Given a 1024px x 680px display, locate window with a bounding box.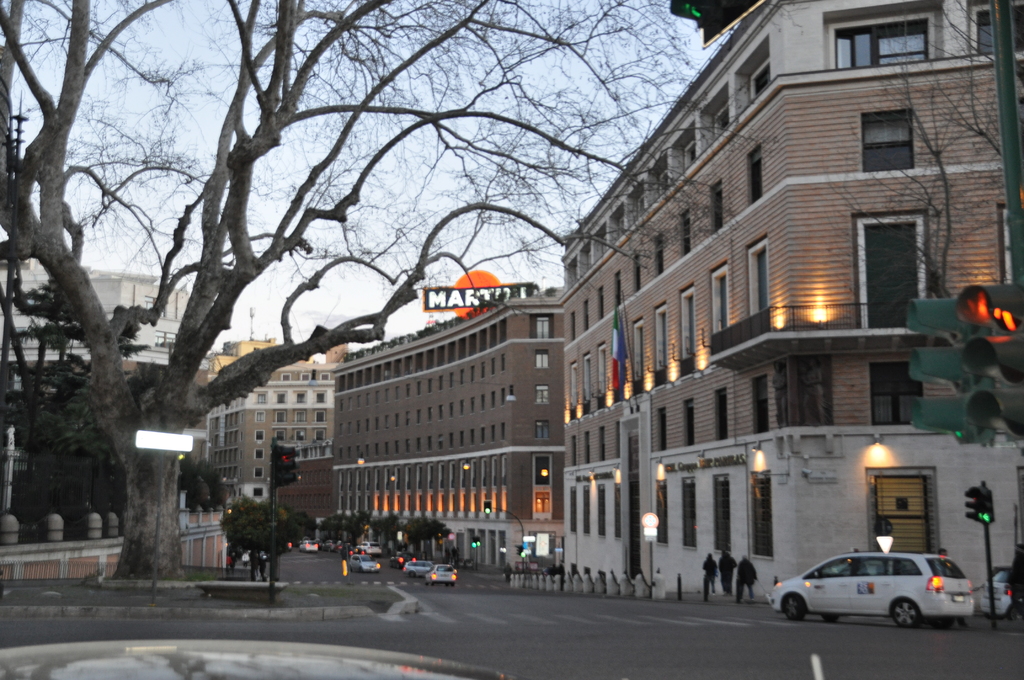
Located: detection(536, 316, 550, 343).
